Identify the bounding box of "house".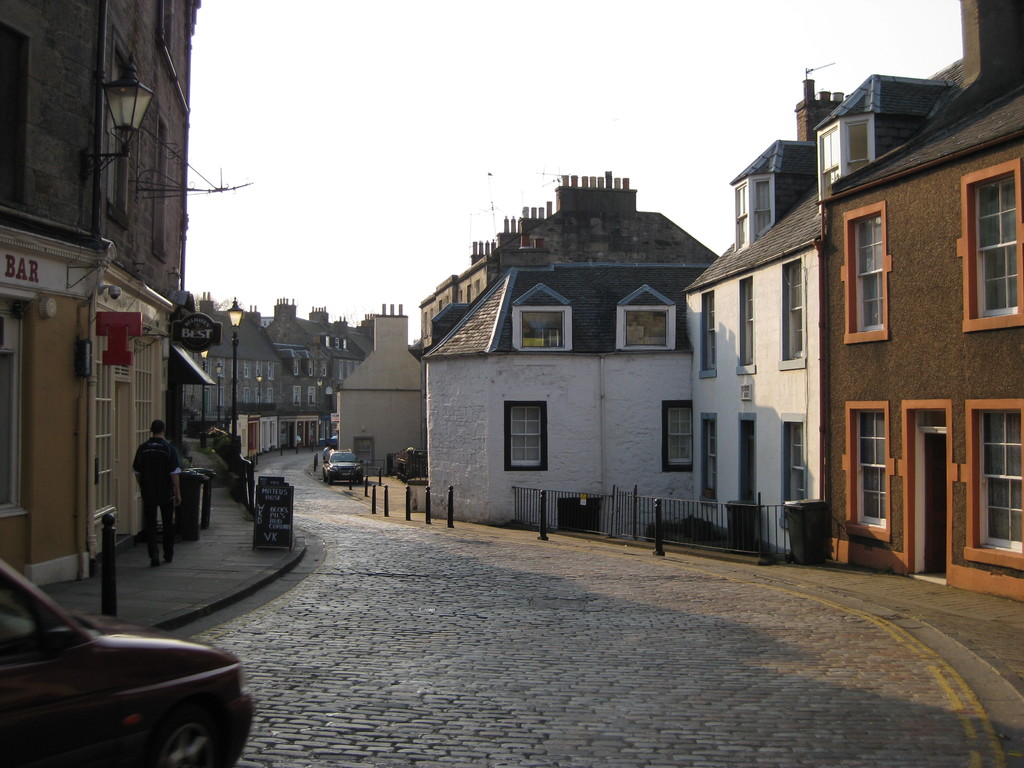
l=256, t=296, r=338, b=449.
